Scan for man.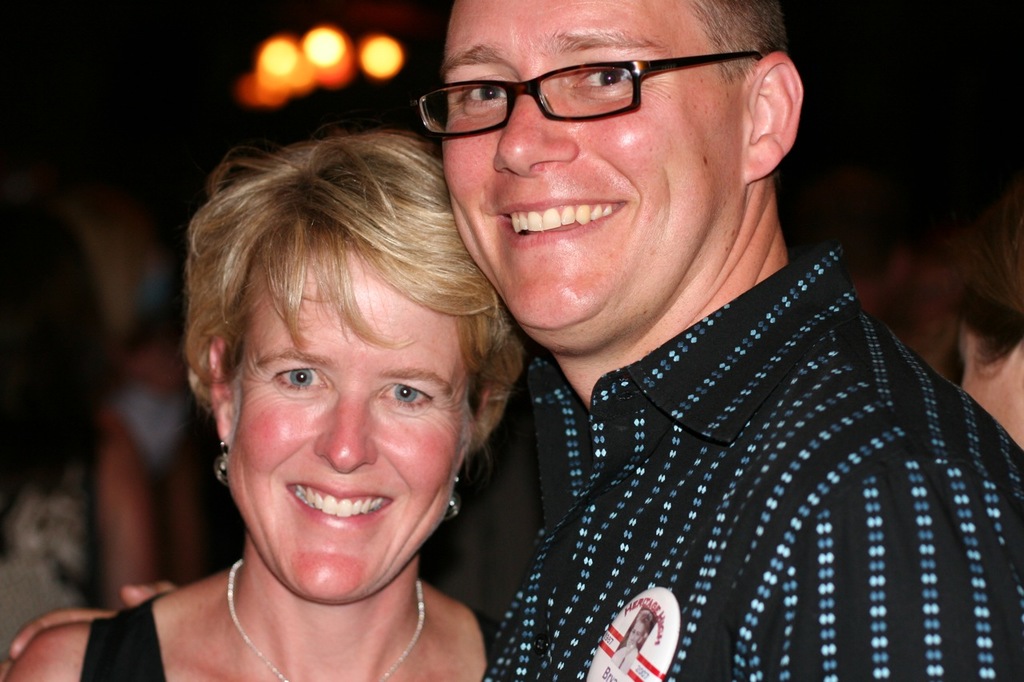
Scan result: x1=243 y1=16 x2=874 y2=675.
